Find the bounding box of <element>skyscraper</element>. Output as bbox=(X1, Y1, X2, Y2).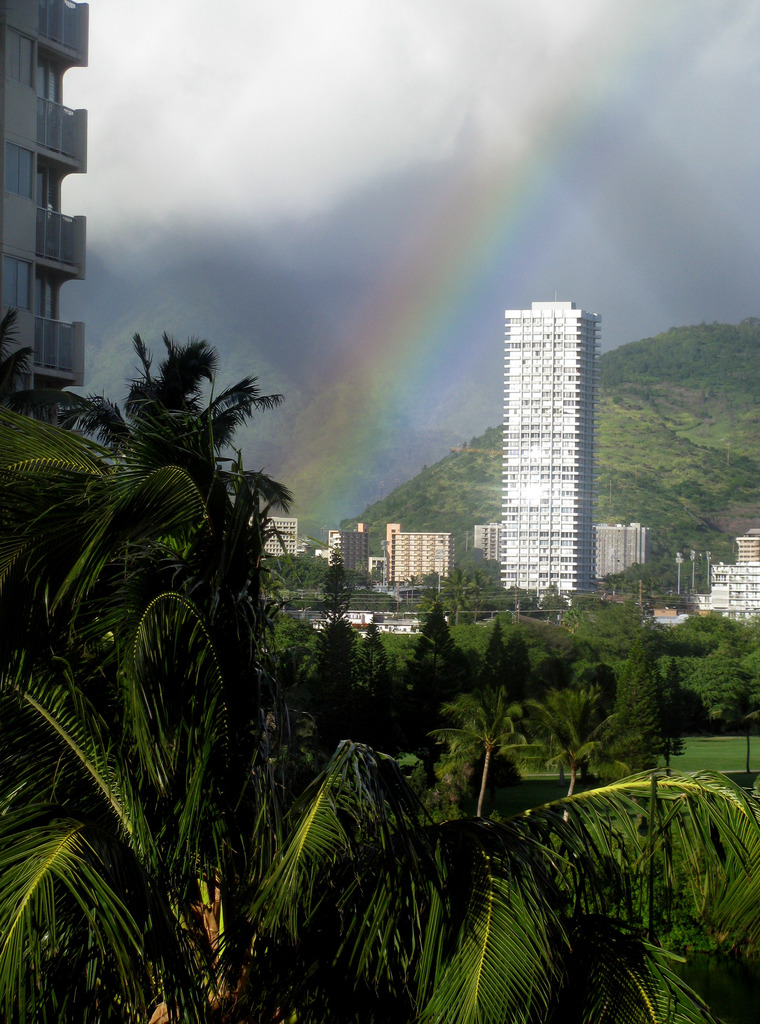
bbox=(496, 285, 594, 588).
